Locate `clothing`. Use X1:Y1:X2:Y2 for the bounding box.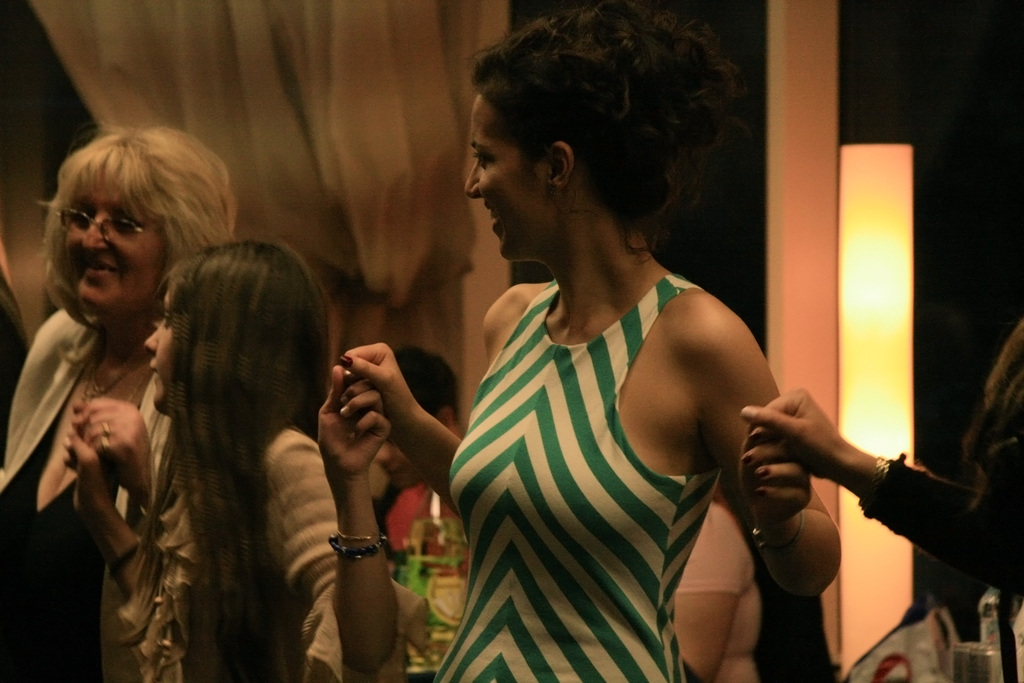
424:258:717:682.
